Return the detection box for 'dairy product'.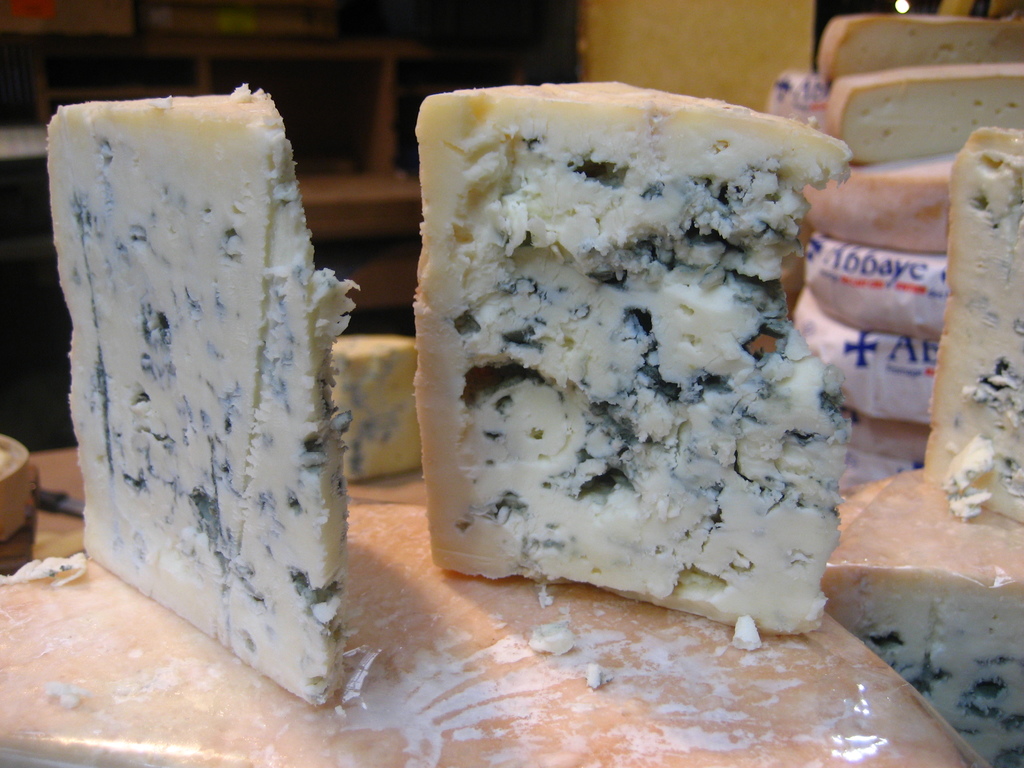
<region>820, 468, 1023, 767</region>.
